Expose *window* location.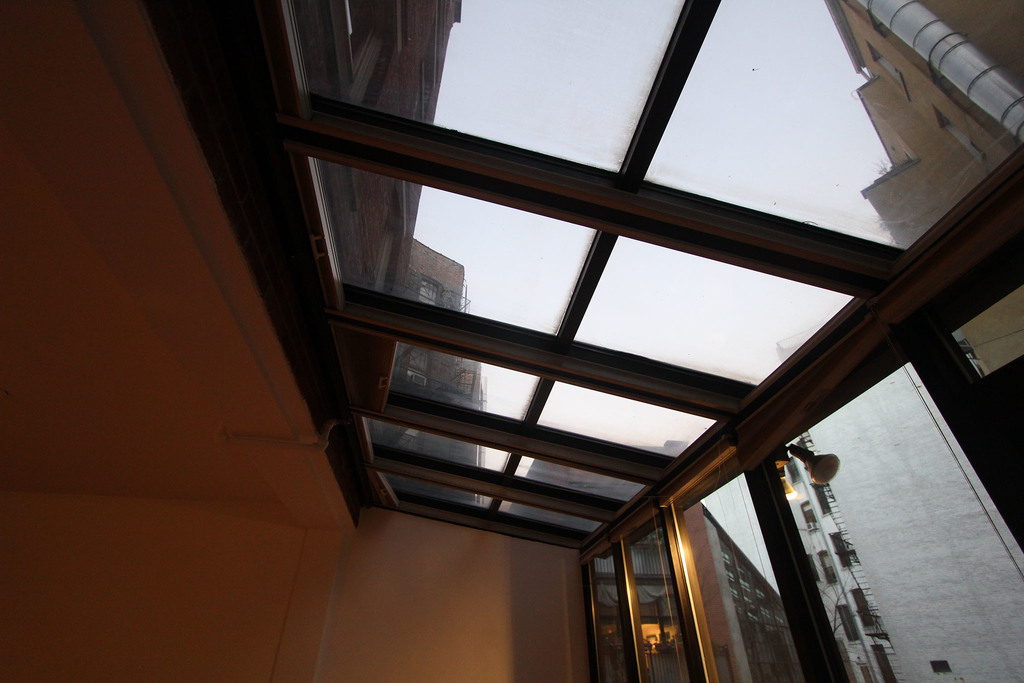
Exposed at Rect(306, 313, 550, 440).
